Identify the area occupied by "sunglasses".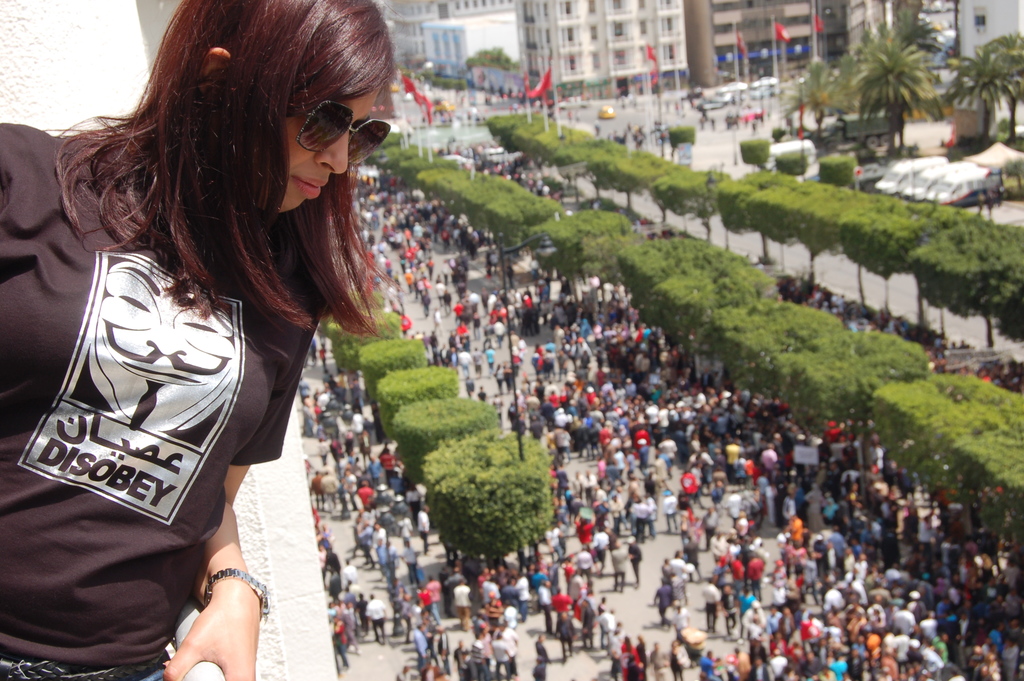
Area: 305:101:408:192.
